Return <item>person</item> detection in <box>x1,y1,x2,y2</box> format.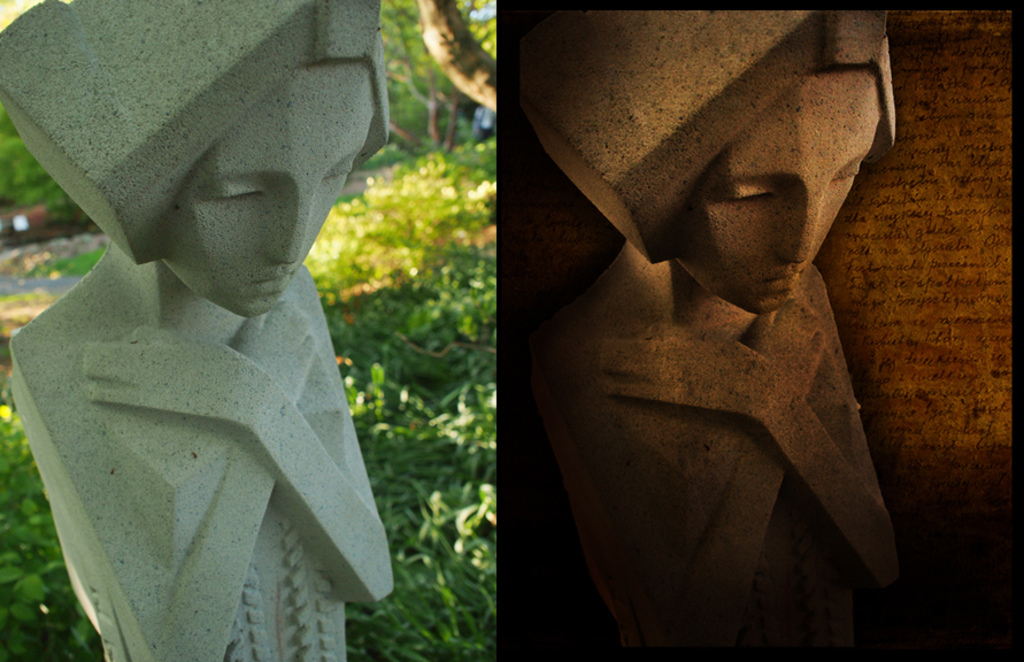
<box>0,33,434,661</box>.
